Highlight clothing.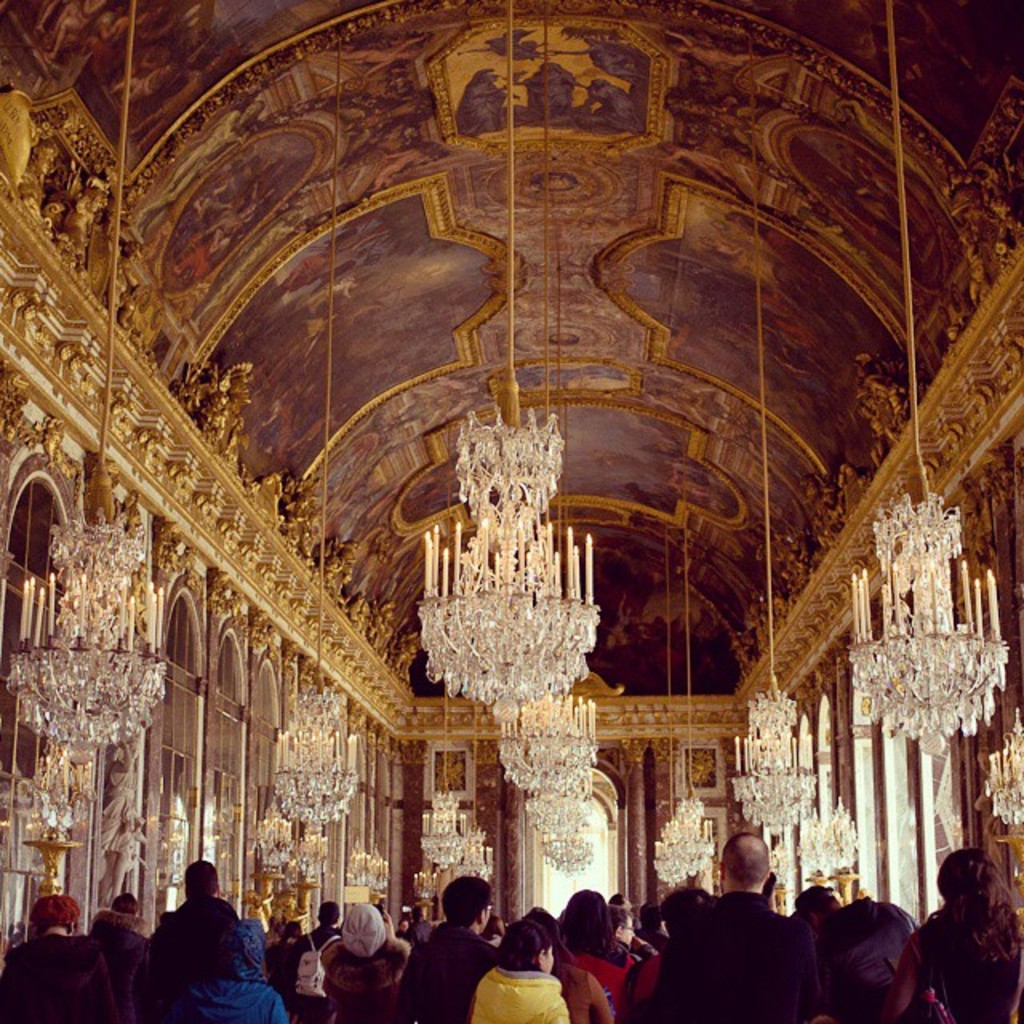
Highlighted region: <region>10, 926, 142, 1011</region>.
